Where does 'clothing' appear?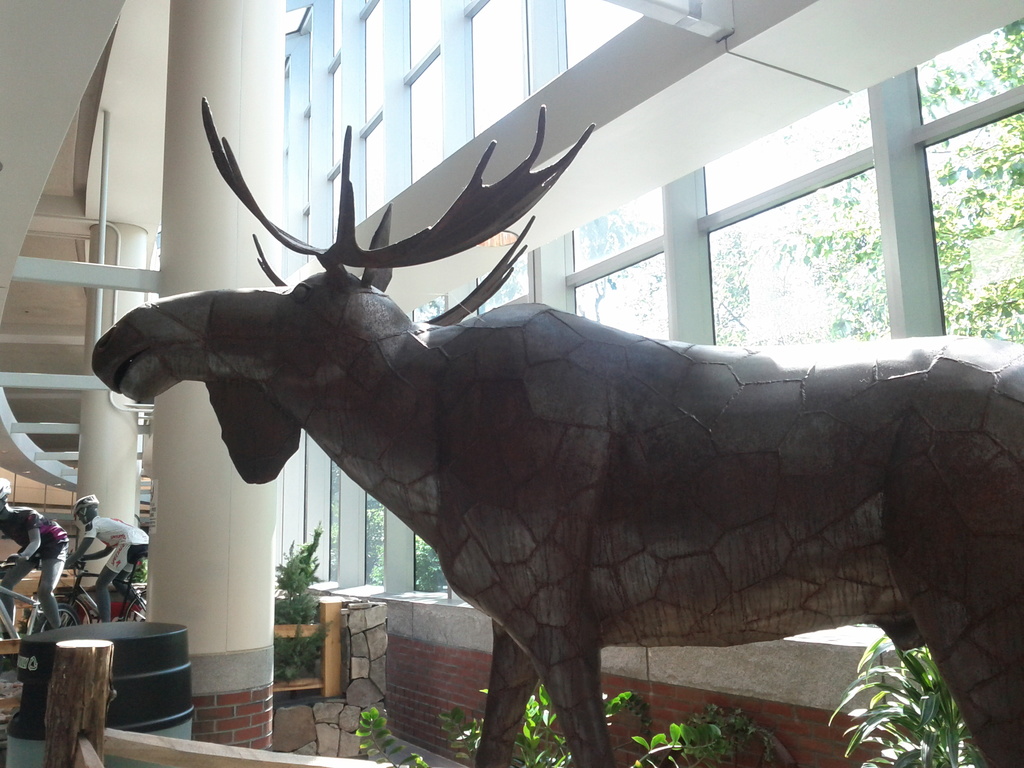
Appears at rect(86, 518, 143, 572).
